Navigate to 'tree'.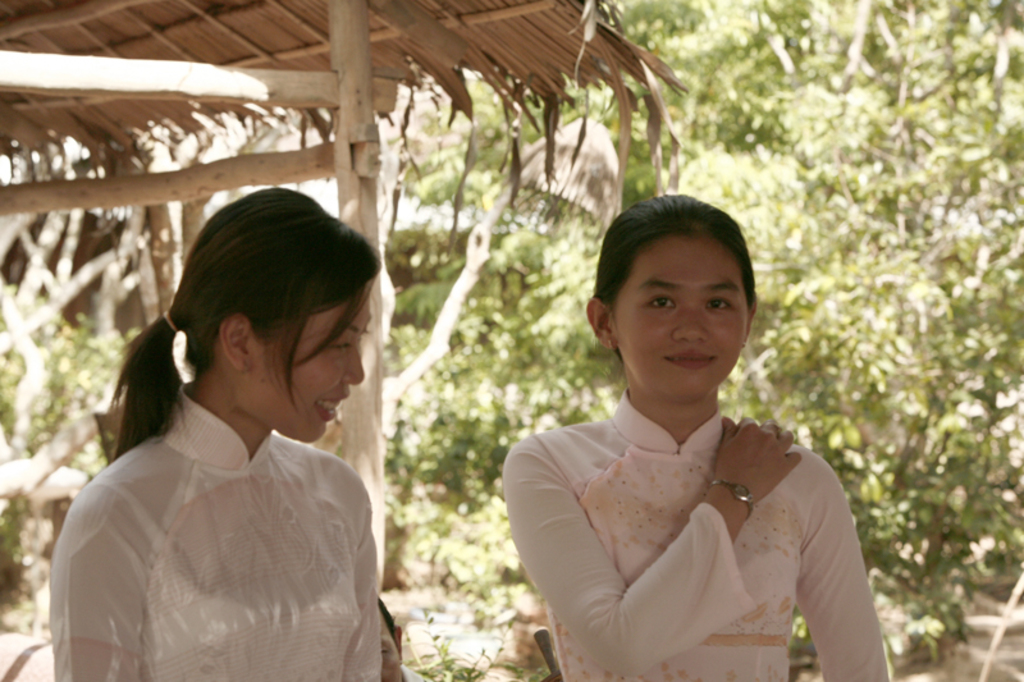
Navigation target: rect(0, 0, 1023, 654).
